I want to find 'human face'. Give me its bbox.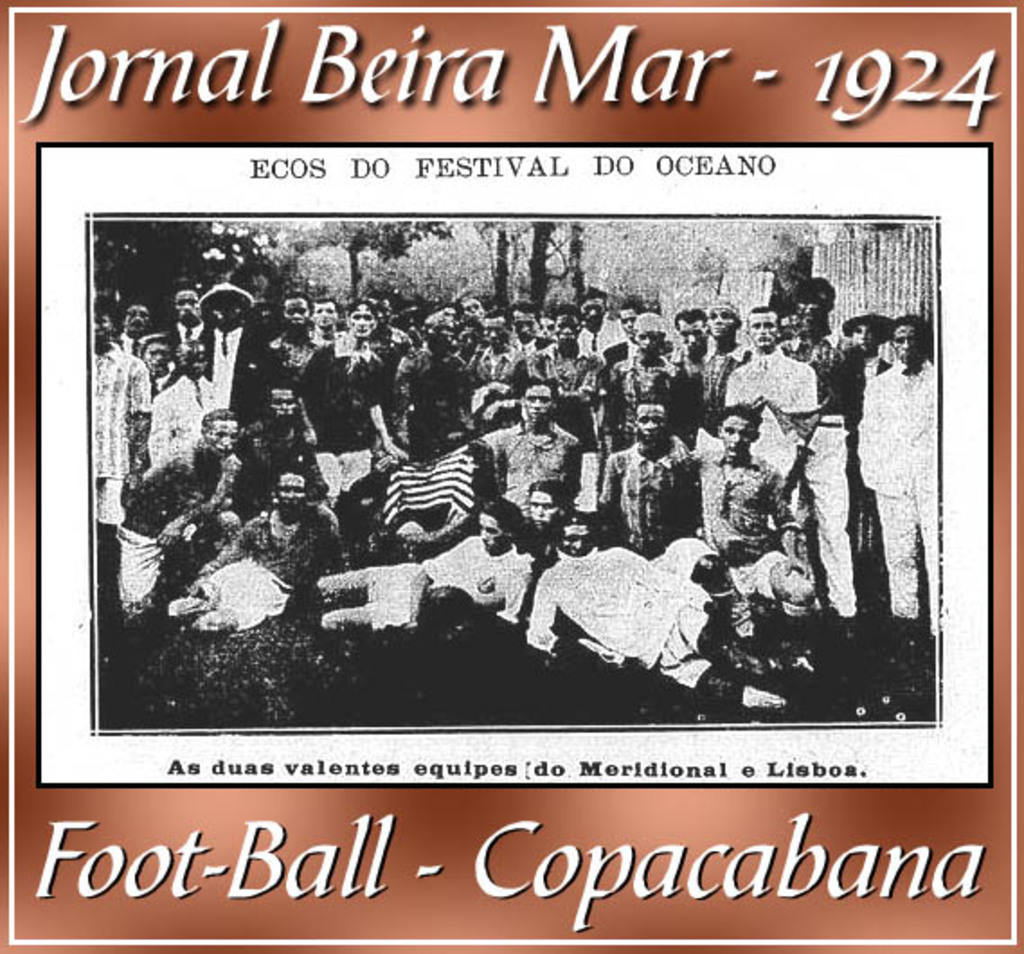
locate(556, 315, 581, 347).
